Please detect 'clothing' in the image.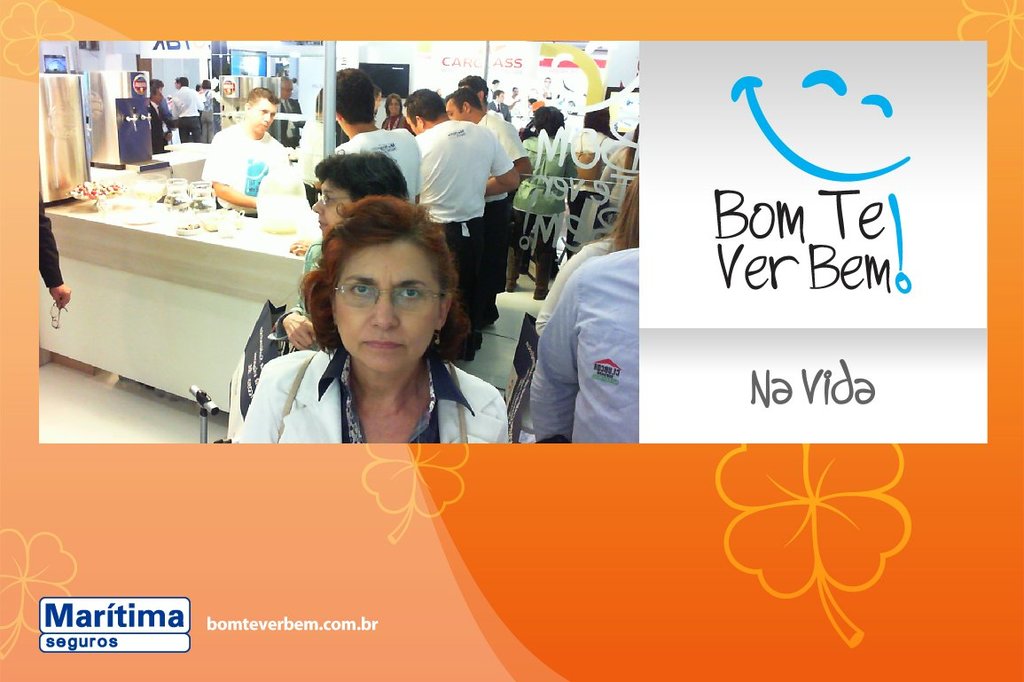
(x1=473, y1=114, x2=543, y2=231).
